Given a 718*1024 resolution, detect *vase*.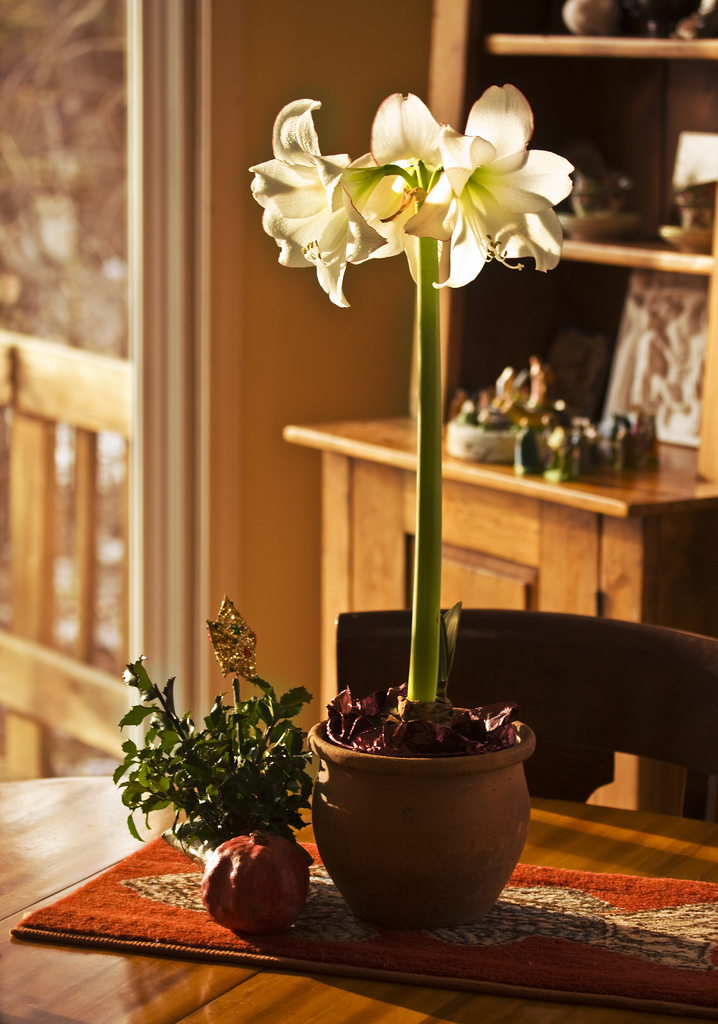
{"x1": 313, "y1": 698, "x2": 530, "y2": 932}.
